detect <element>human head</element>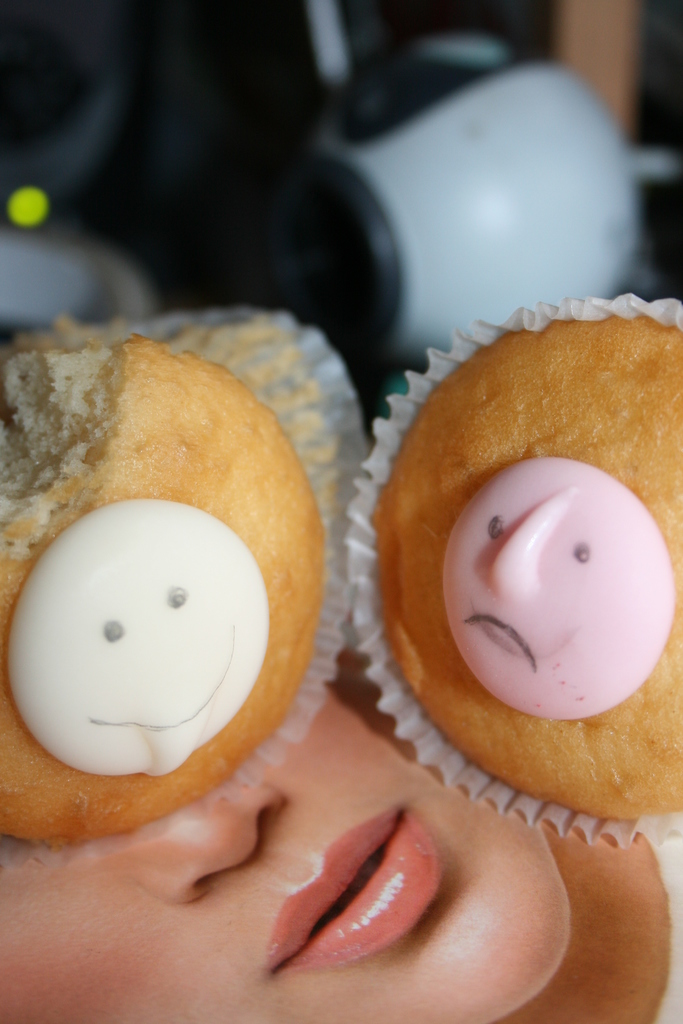
0 641 679 1023
